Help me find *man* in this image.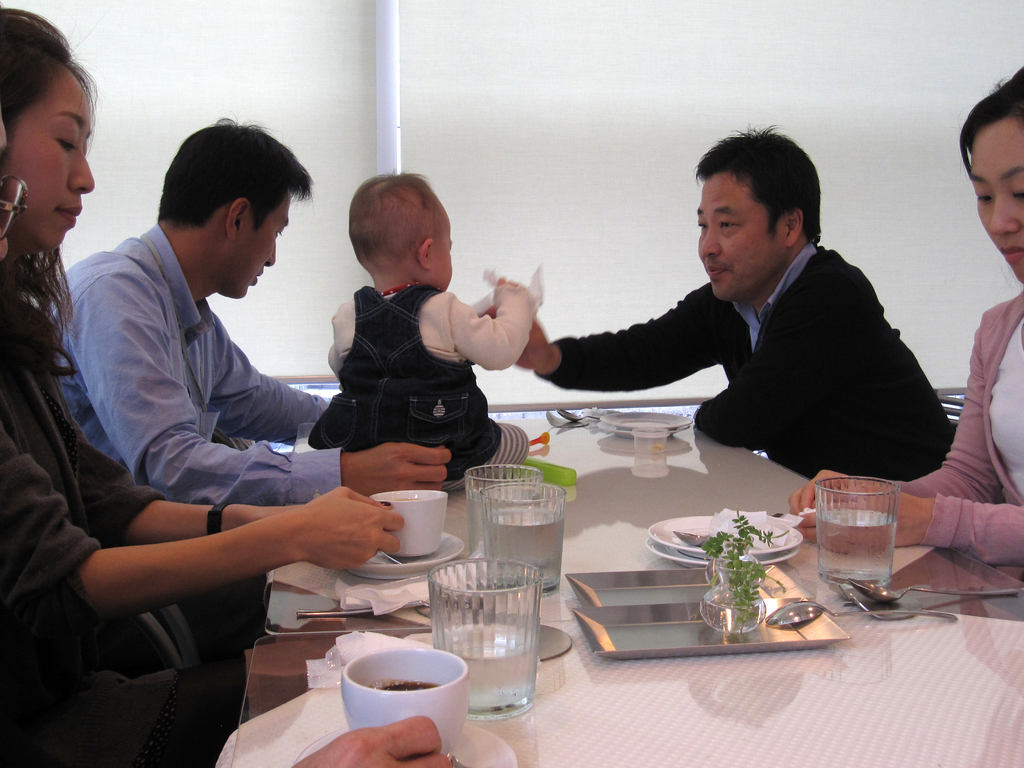
Found it: (x1=484, y1=142, x2=926, y2=461).
